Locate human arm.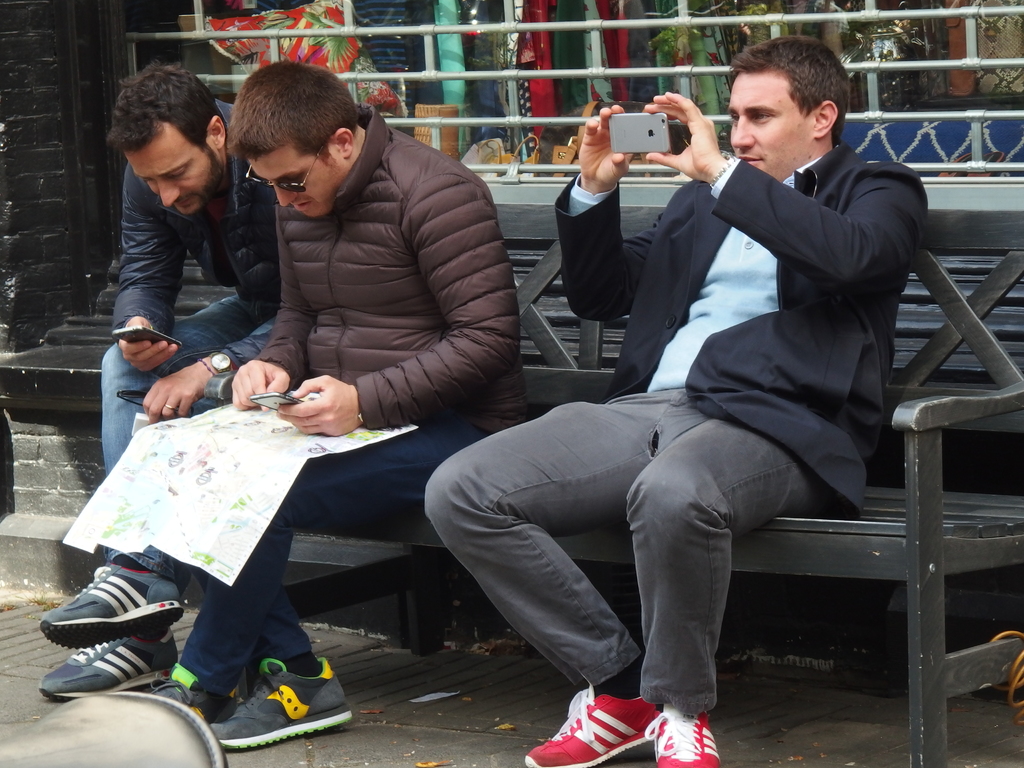
Bounding box: (558,98,668,331).
